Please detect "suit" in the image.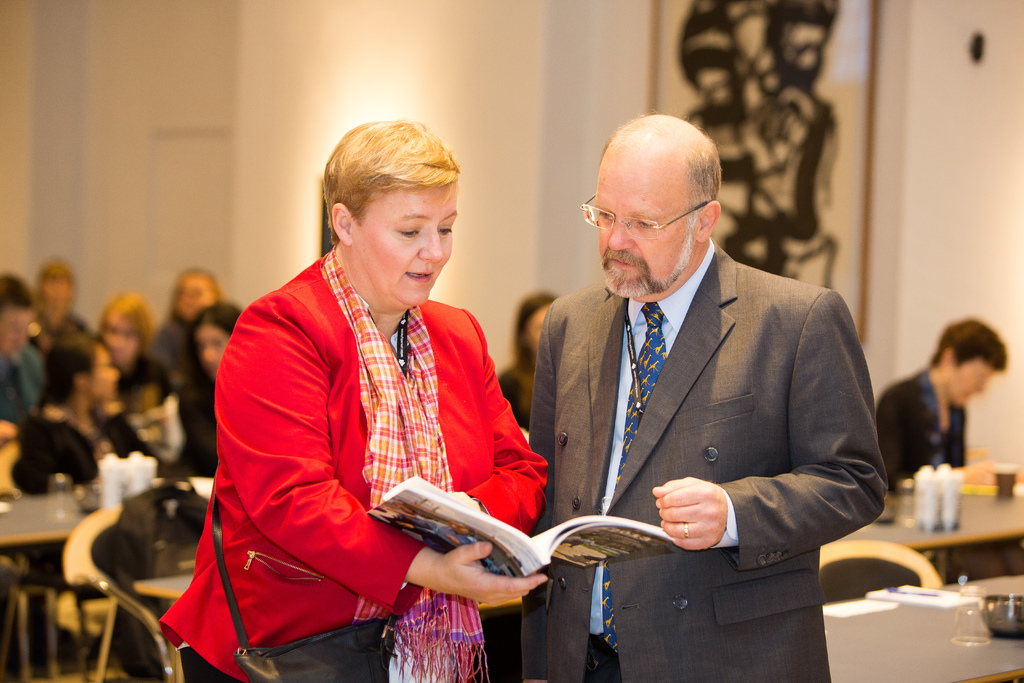
locate(510, 161, 892, 655).
